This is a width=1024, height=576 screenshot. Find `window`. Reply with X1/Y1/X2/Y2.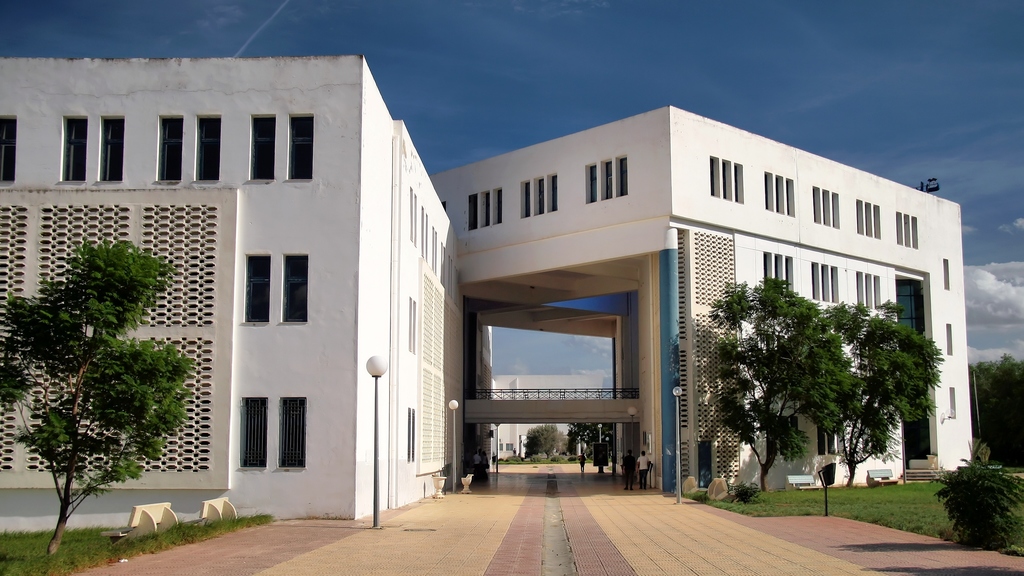
856/200/881/240.
